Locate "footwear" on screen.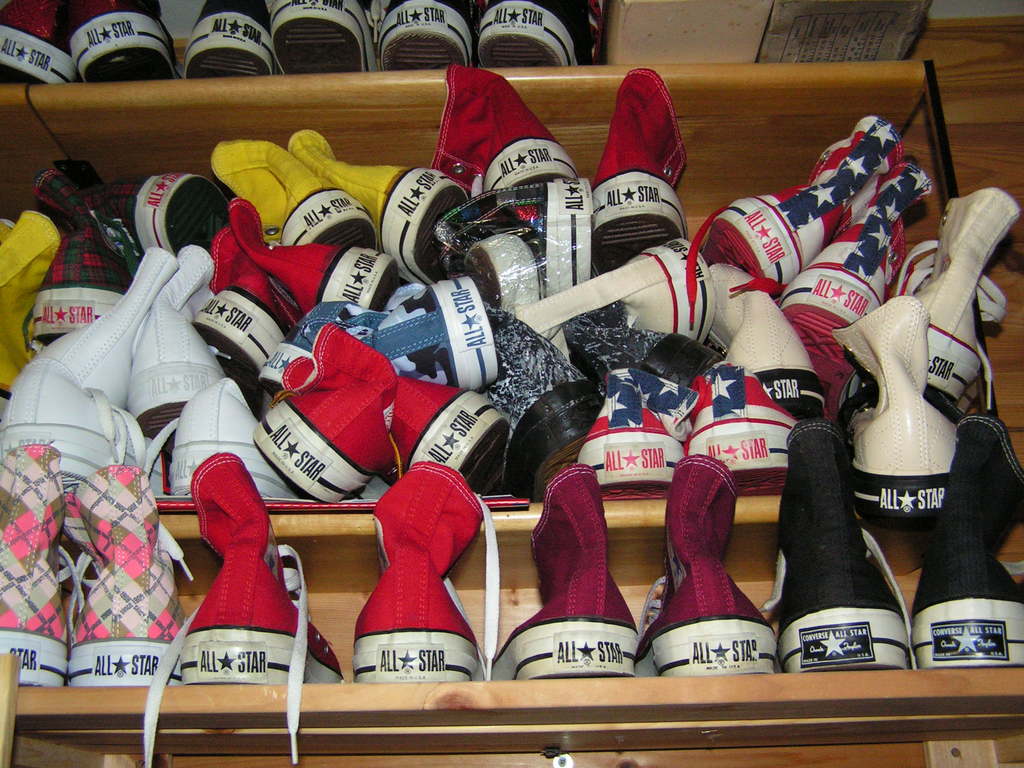
On screen at [852, 292, 959, 521].
